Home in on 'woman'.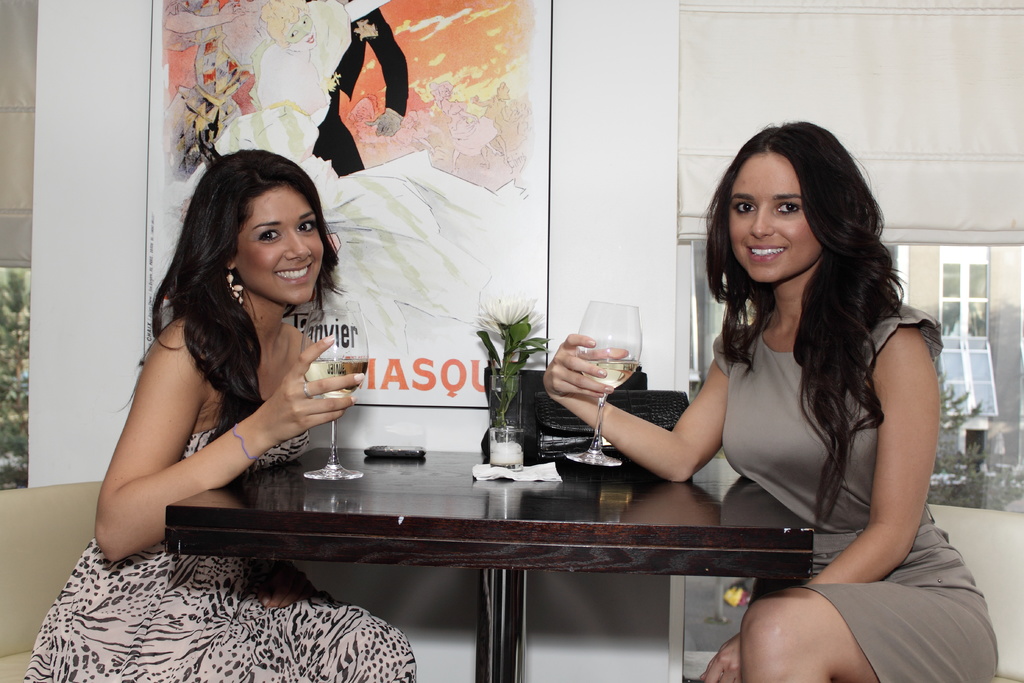
Homed in at BBox(540, 112, 1000, 682).
